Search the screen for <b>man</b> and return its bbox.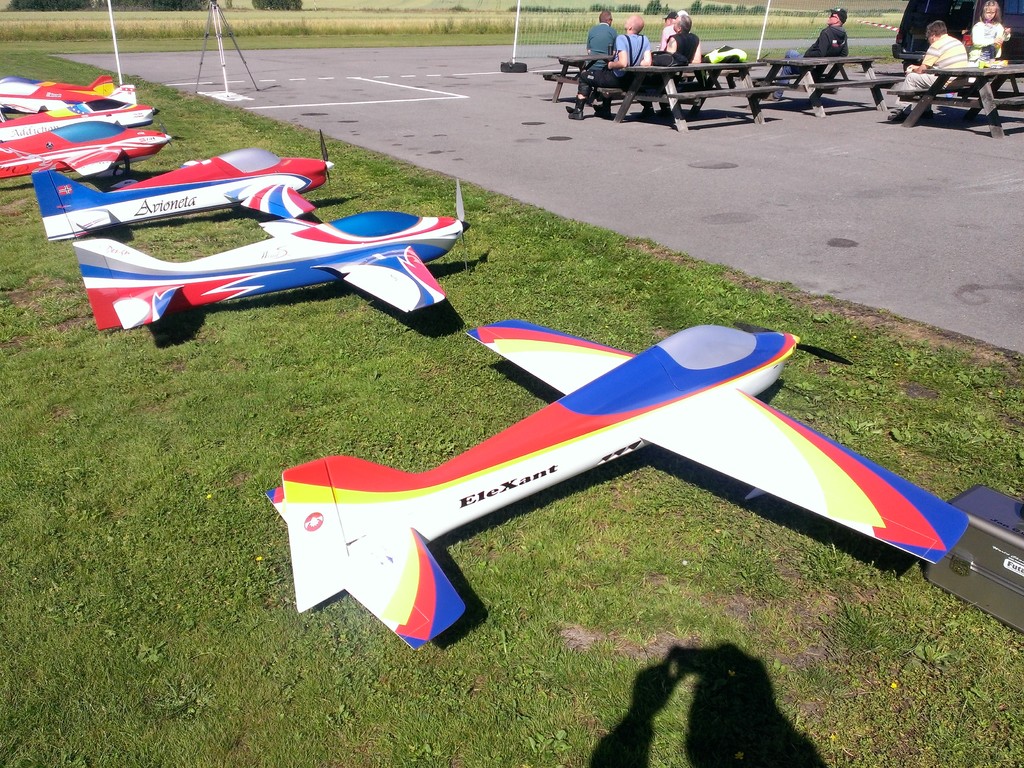
Found: {"left": 900, "top": 20, "right": 973, "bottom": 108}.
